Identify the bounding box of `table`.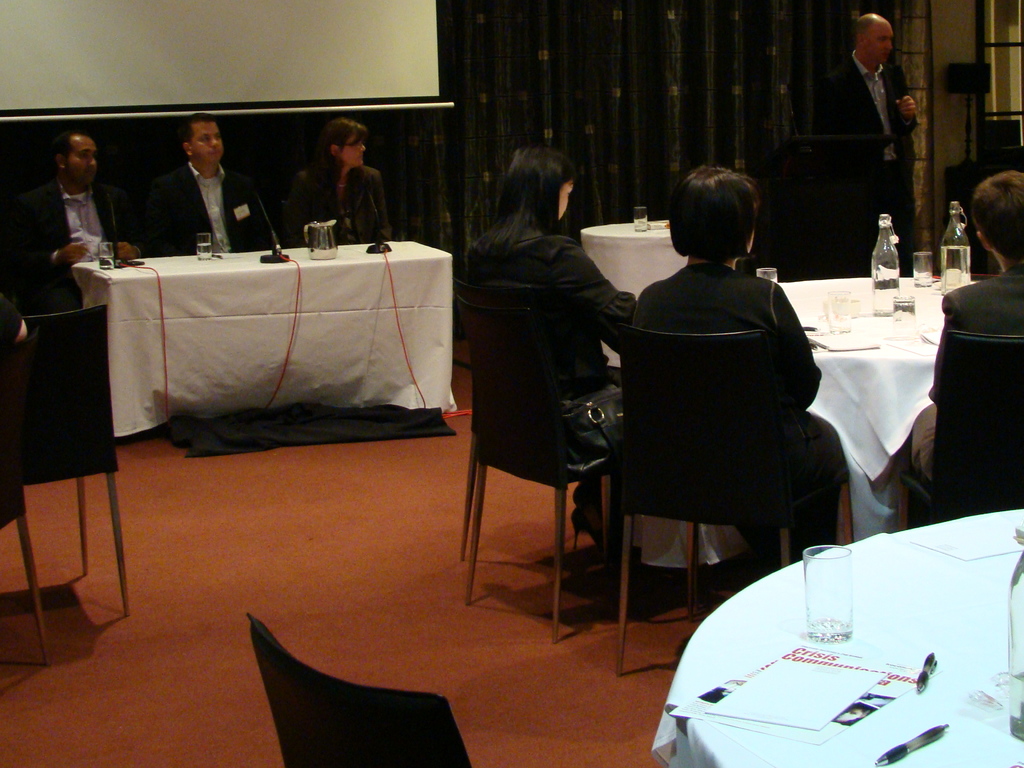
<region>644, 274, 982, 561</region>.
